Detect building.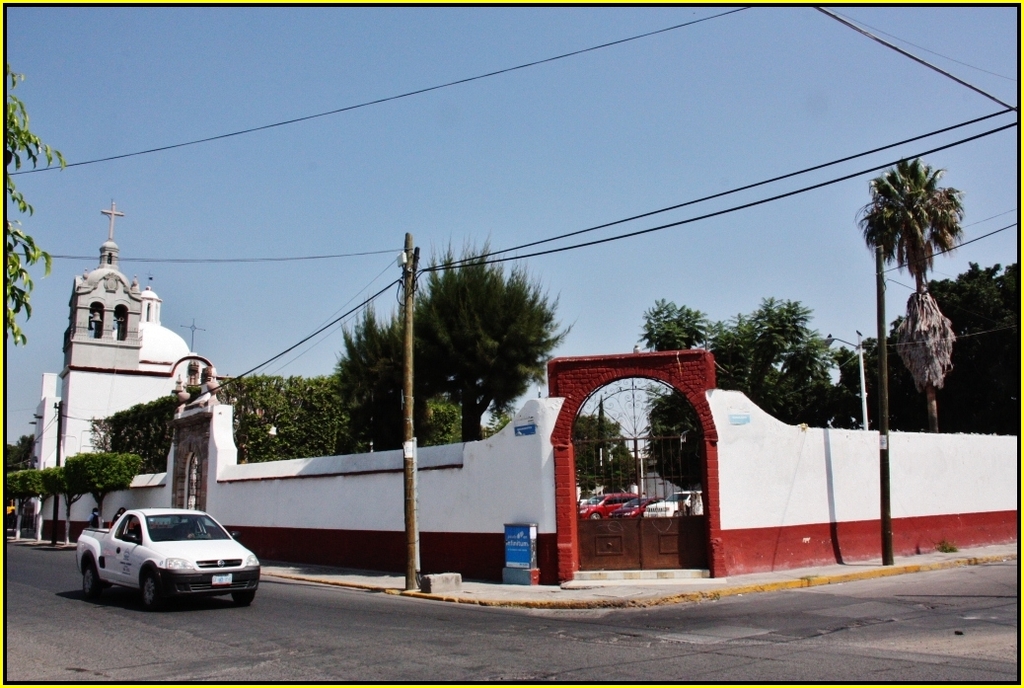
Detected at bbox=[37, 203, 203, 469].
